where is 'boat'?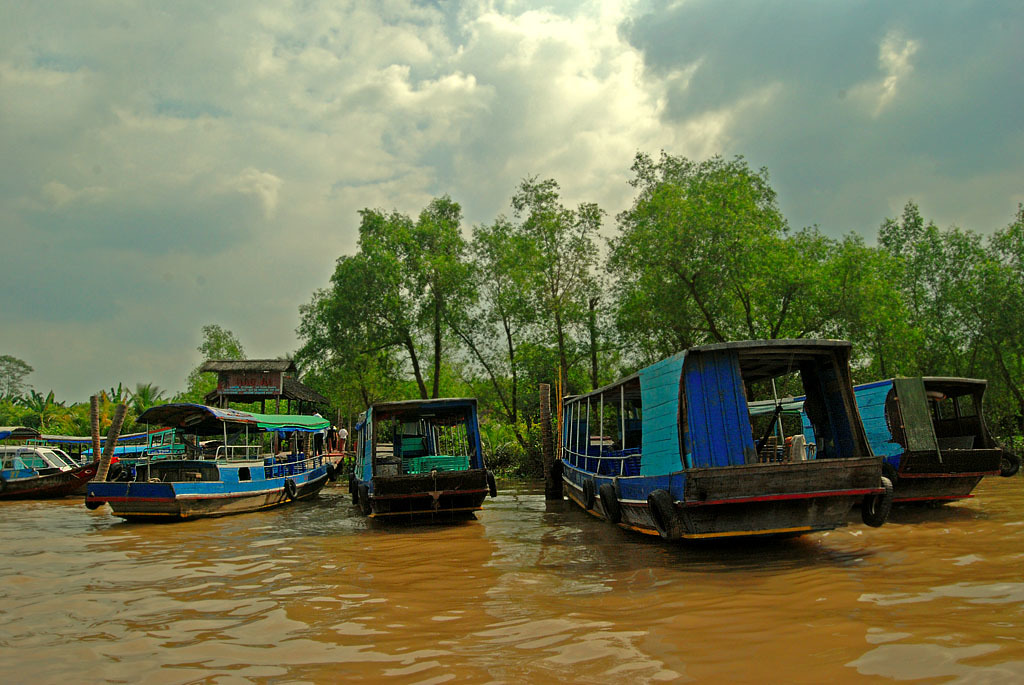
bbox=[771, 368, 1023, 513].
